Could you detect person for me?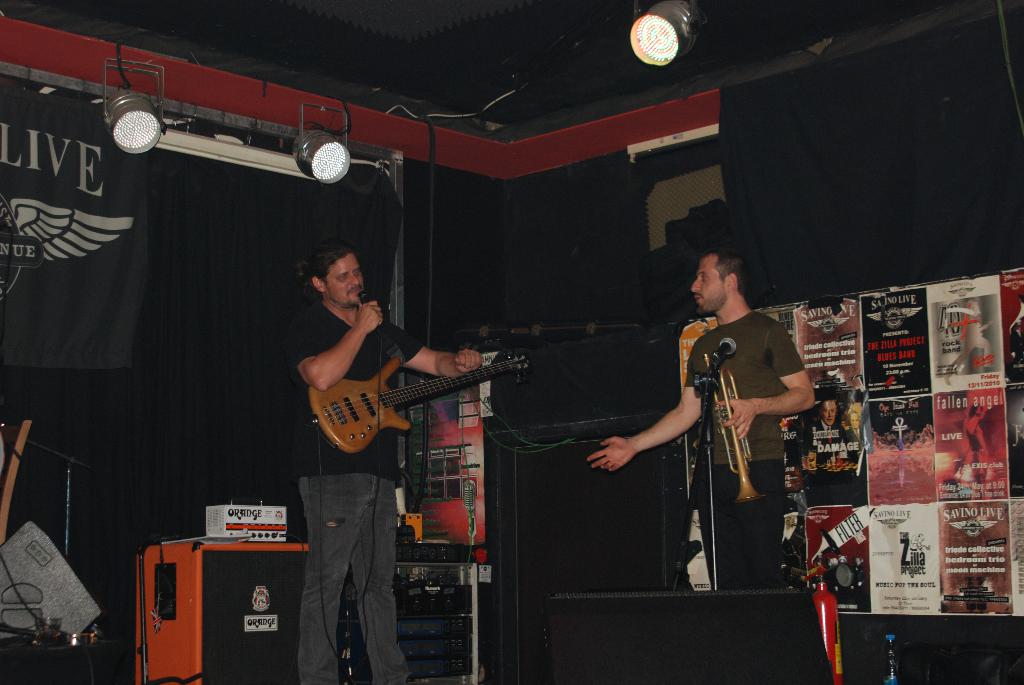
Detection result: region(583, 249, 815, 590).
